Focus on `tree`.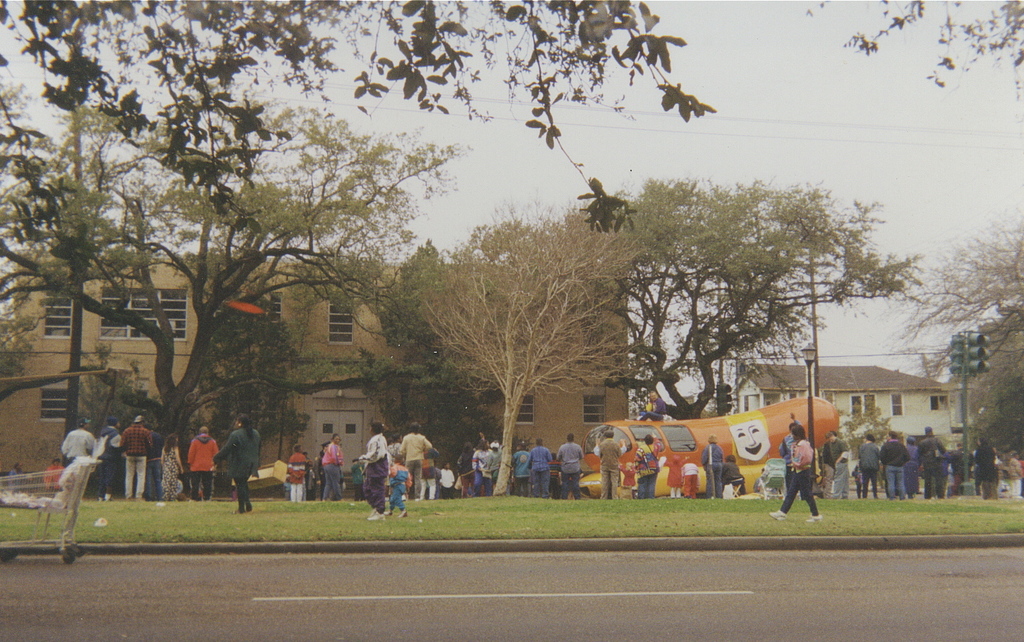
Focused at bbox=[0, 4, 711, 499].
